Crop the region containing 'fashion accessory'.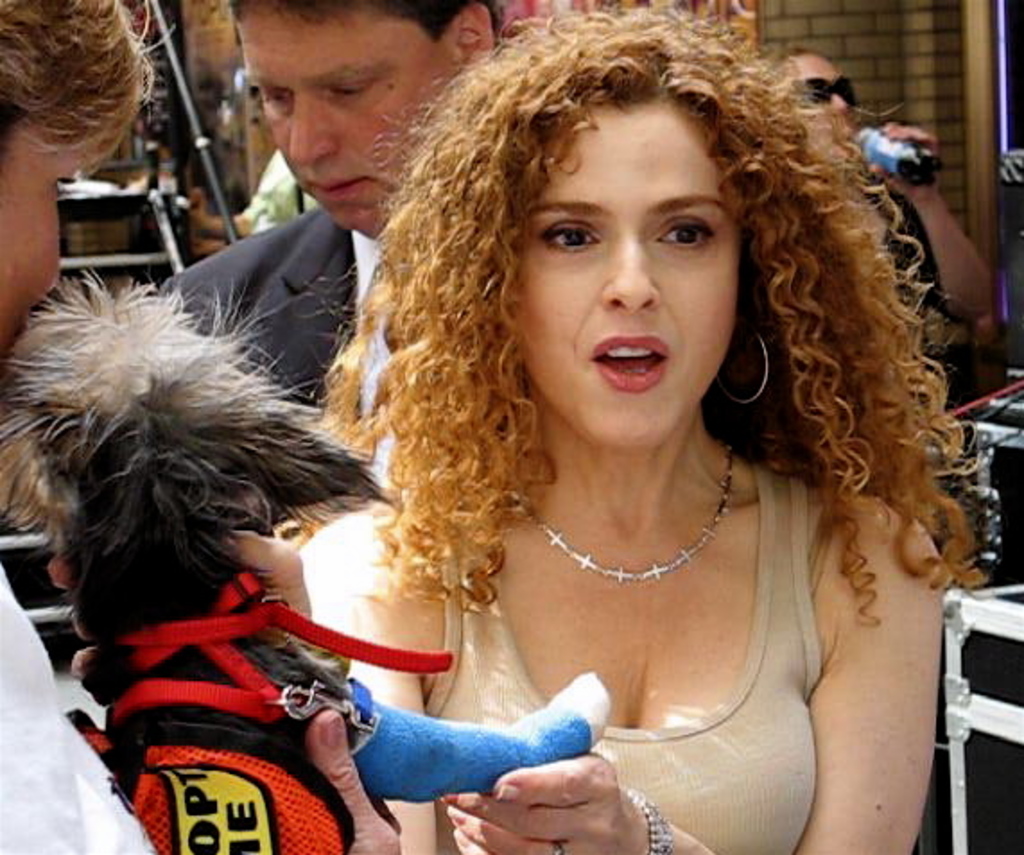
Crop region: 547 837 561 853.
